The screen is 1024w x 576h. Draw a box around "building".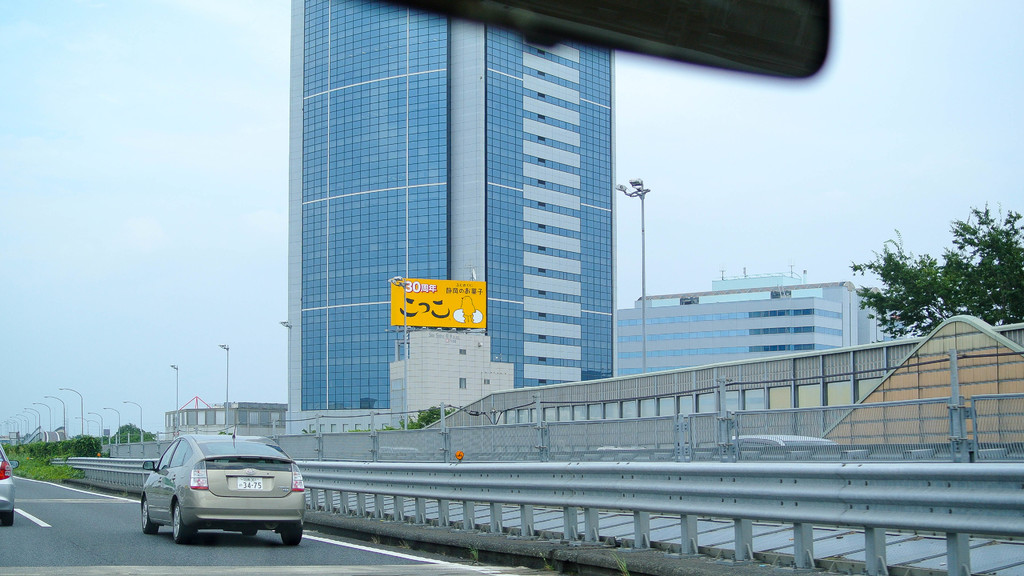
{"left": 617, "top": 267, "right": 884, "bottom": 379}.
